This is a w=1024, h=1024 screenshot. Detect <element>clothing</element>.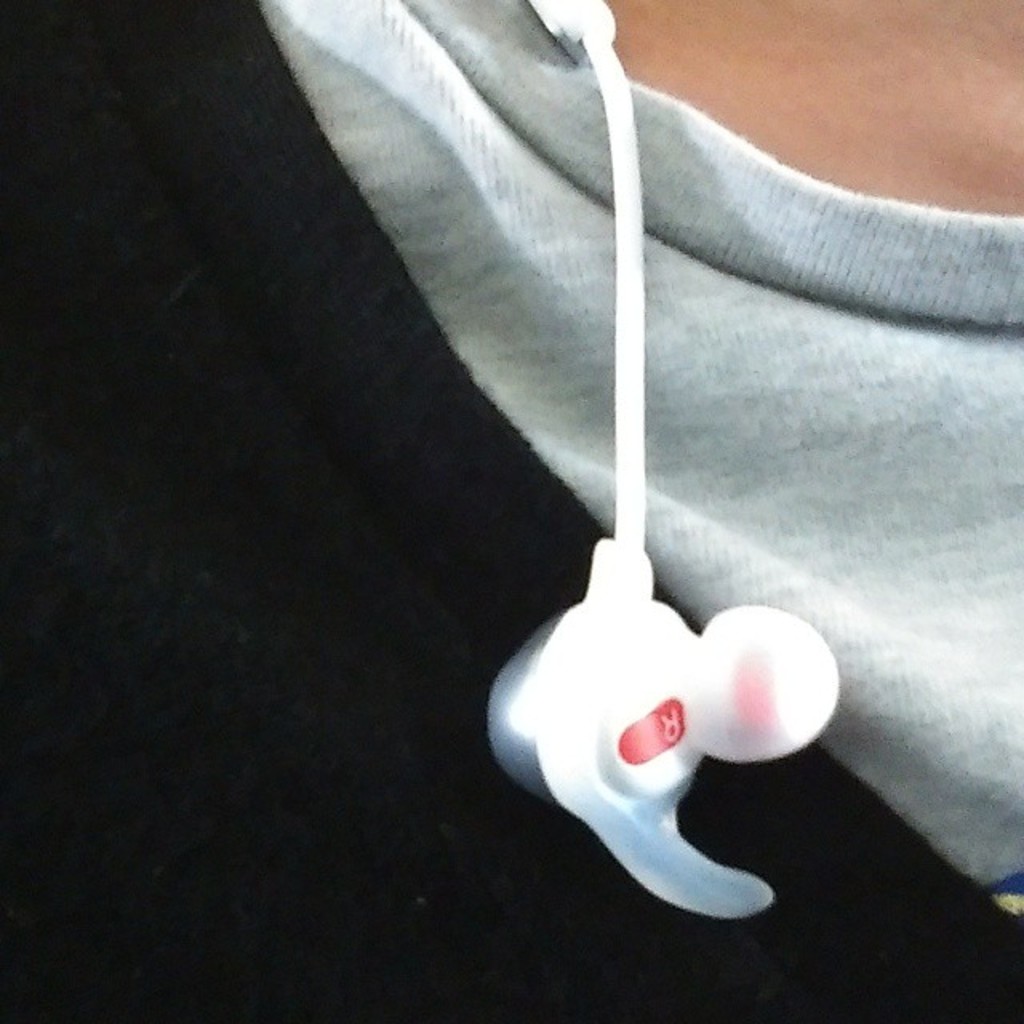
Rect(0, 0, 1022, 1022).
